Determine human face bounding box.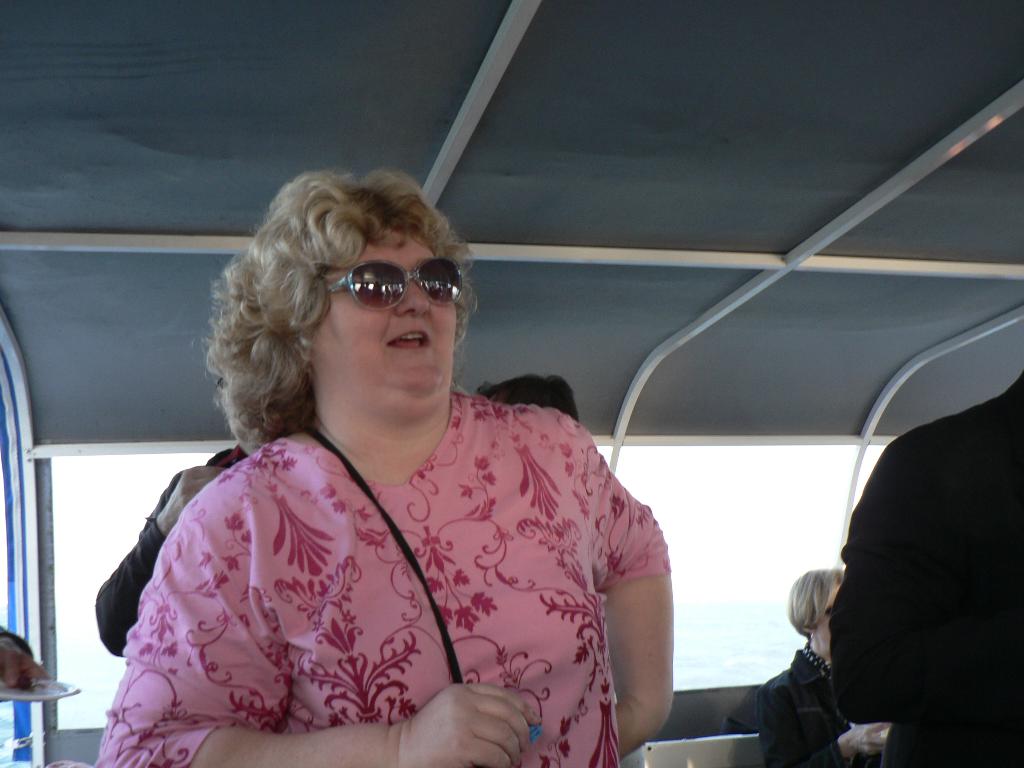
Determined: box(314, 229, 460, 415).
